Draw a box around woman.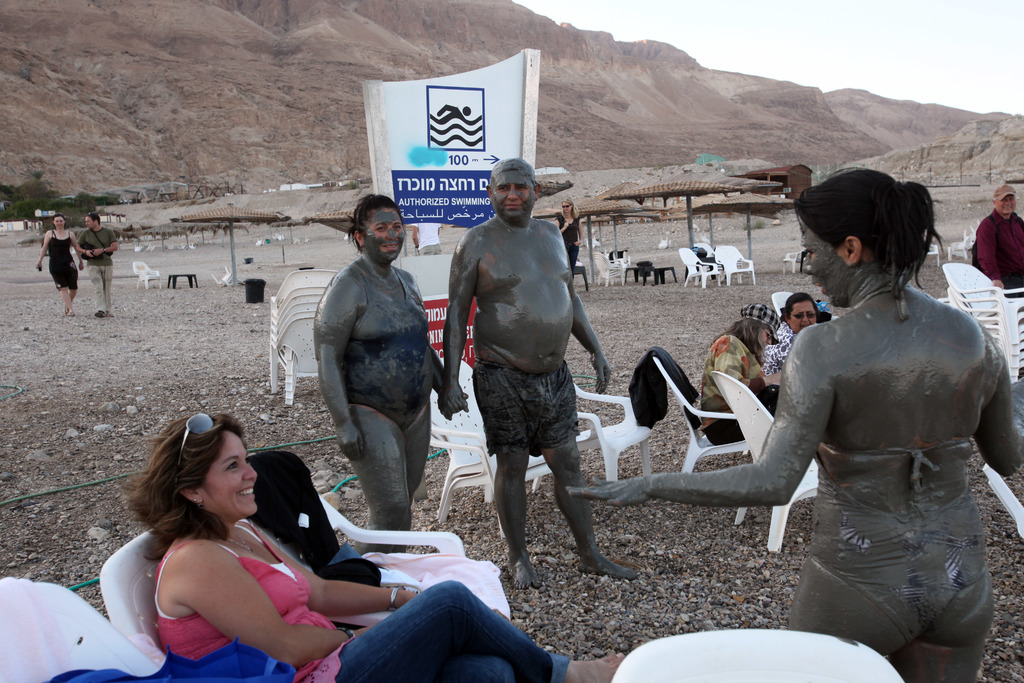
692:297:788:443.
